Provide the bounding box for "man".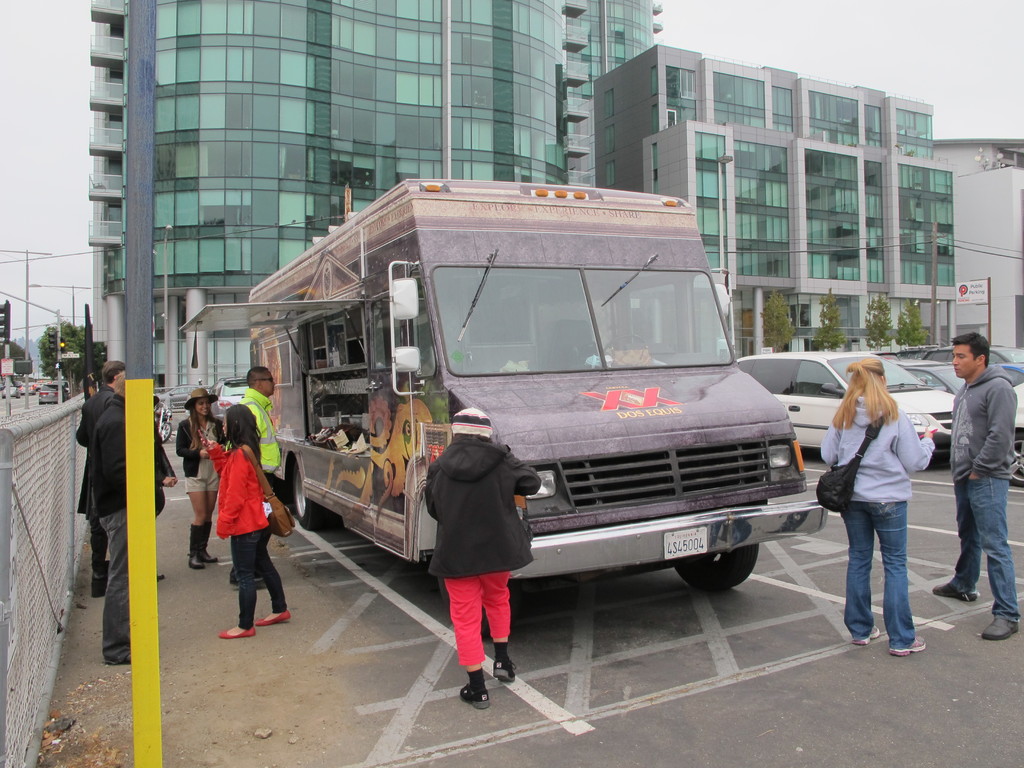
81 363 129 593.
